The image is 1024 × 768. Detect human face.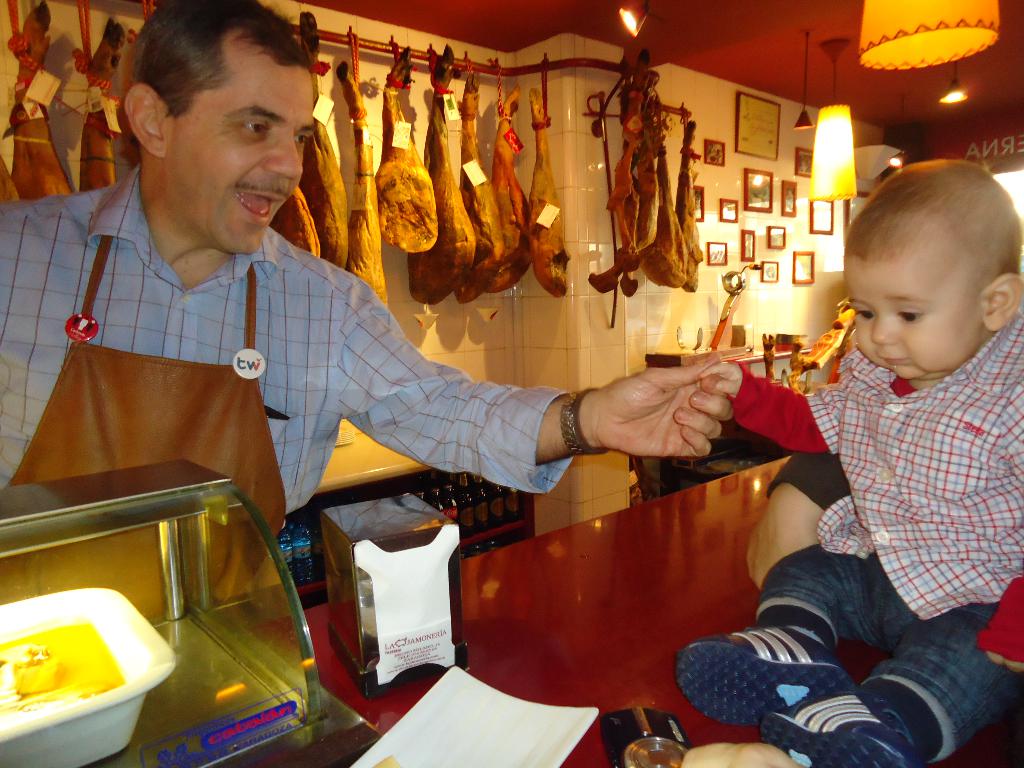
Detection: detection(840, 255, 984, 383).
